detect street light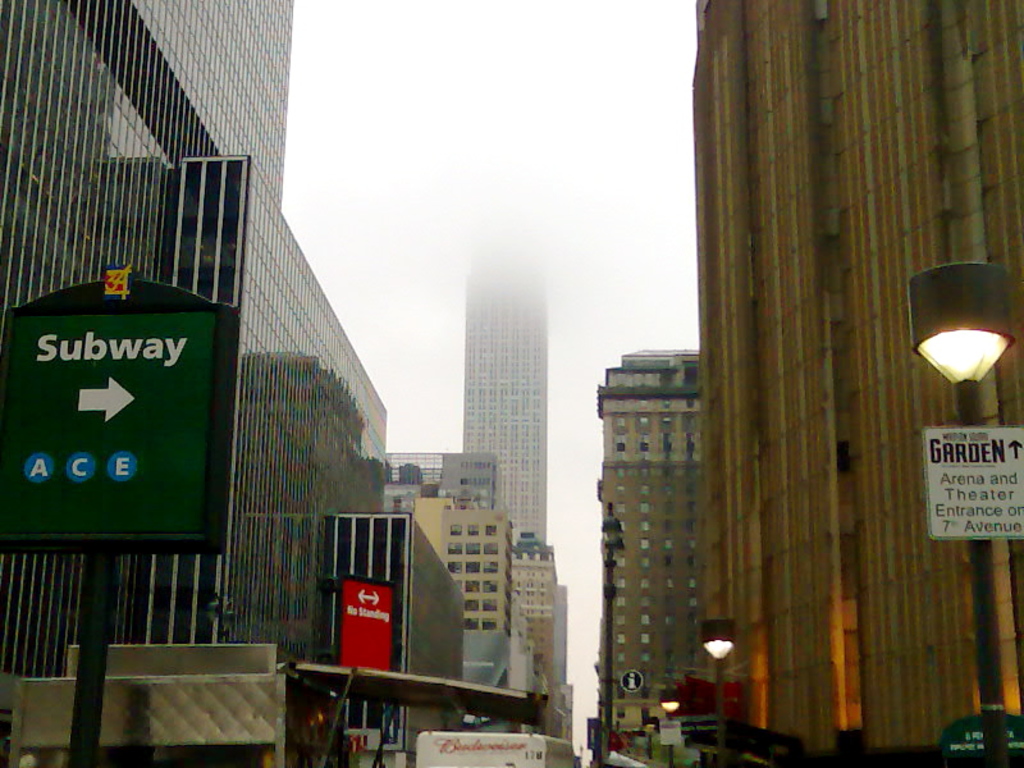
906,247,1023,394
